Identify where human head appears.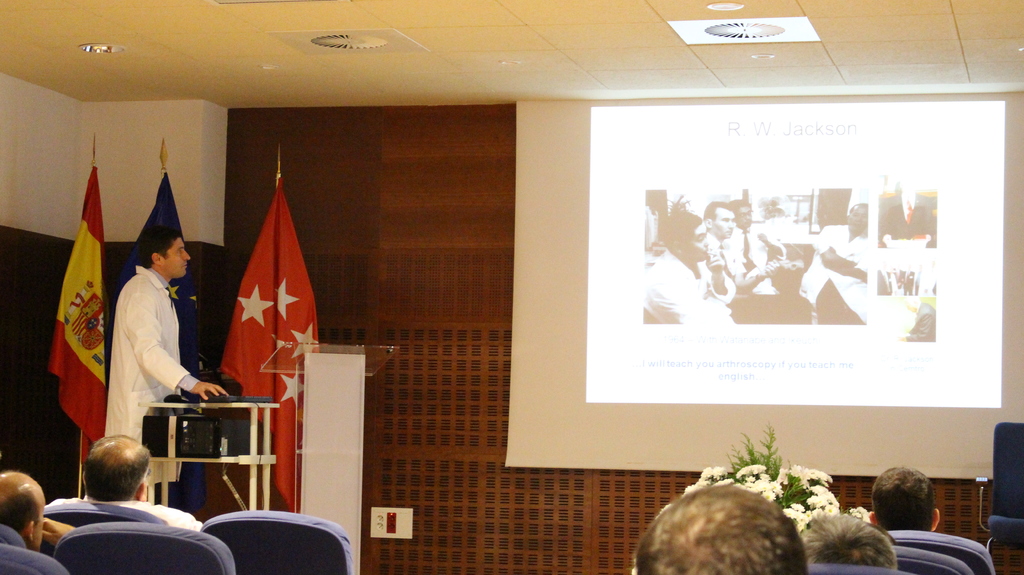
Appears at x1=728, y1=198, x2=751, y2=233.
